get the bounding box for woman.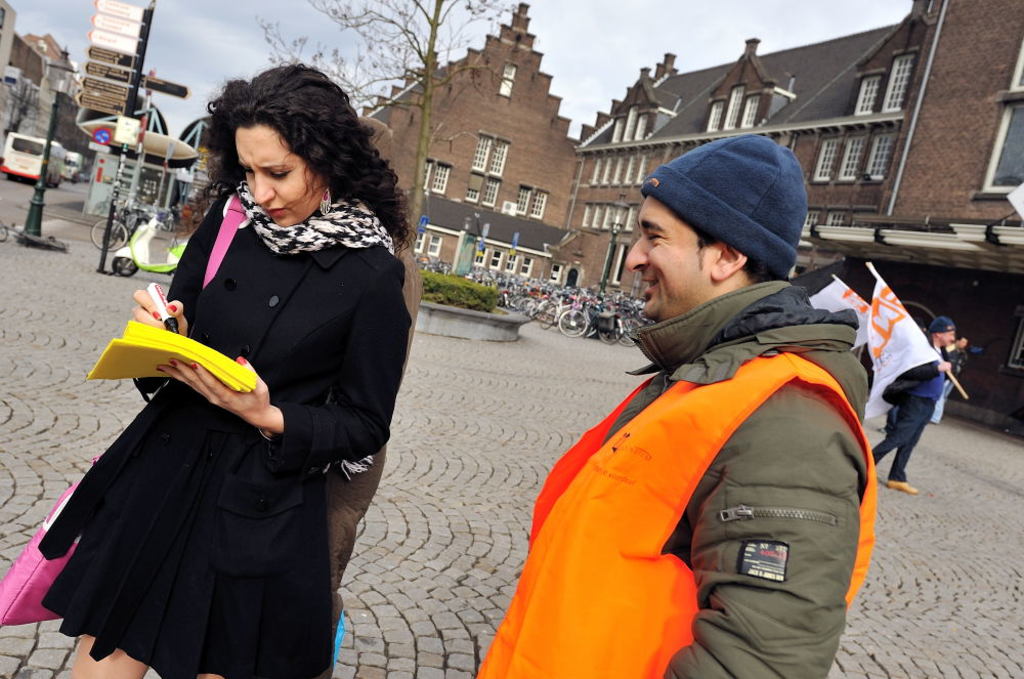
bbox(124, 73, 408, 640).
